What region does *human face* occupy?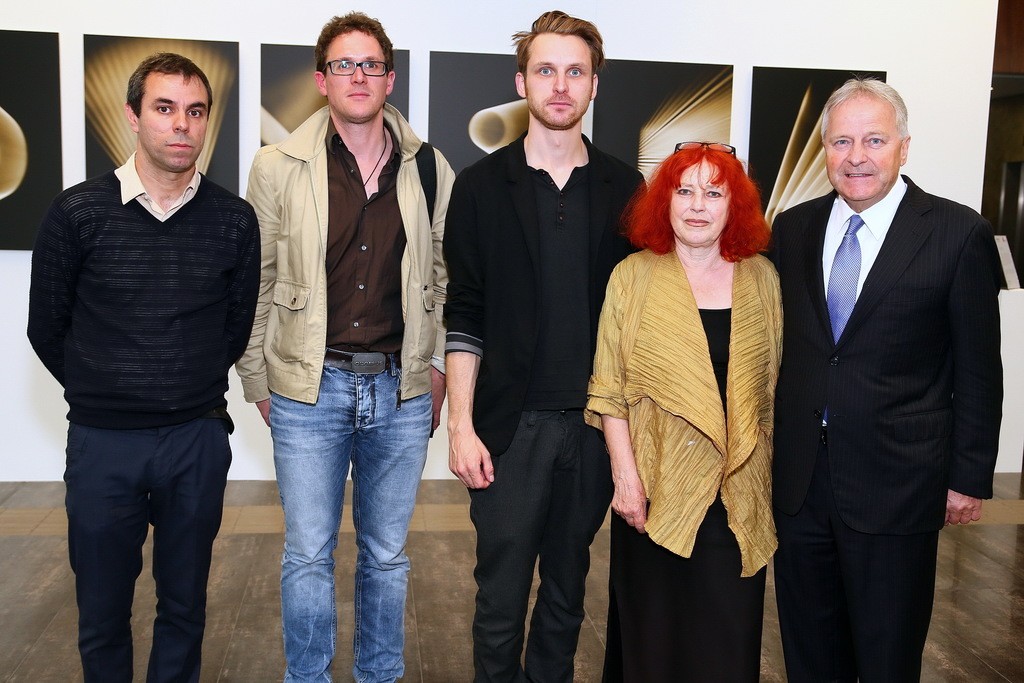
(left=669, top=161, right=735, bottom=244).
